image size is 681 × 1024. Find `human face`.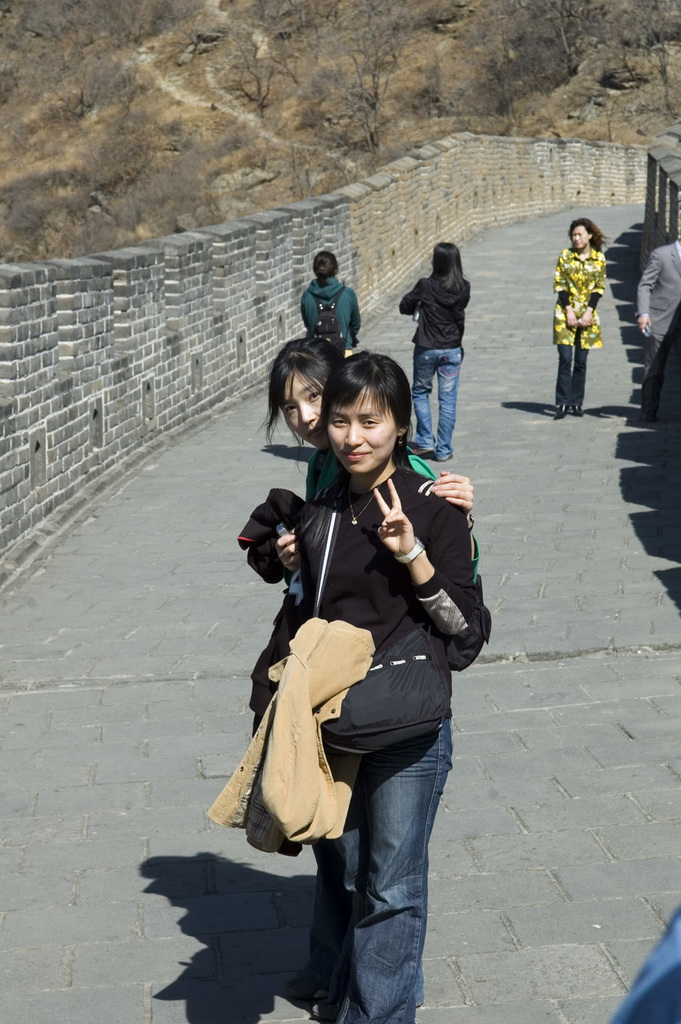
<bbox>326, 396, 396, 475</bbox>.
